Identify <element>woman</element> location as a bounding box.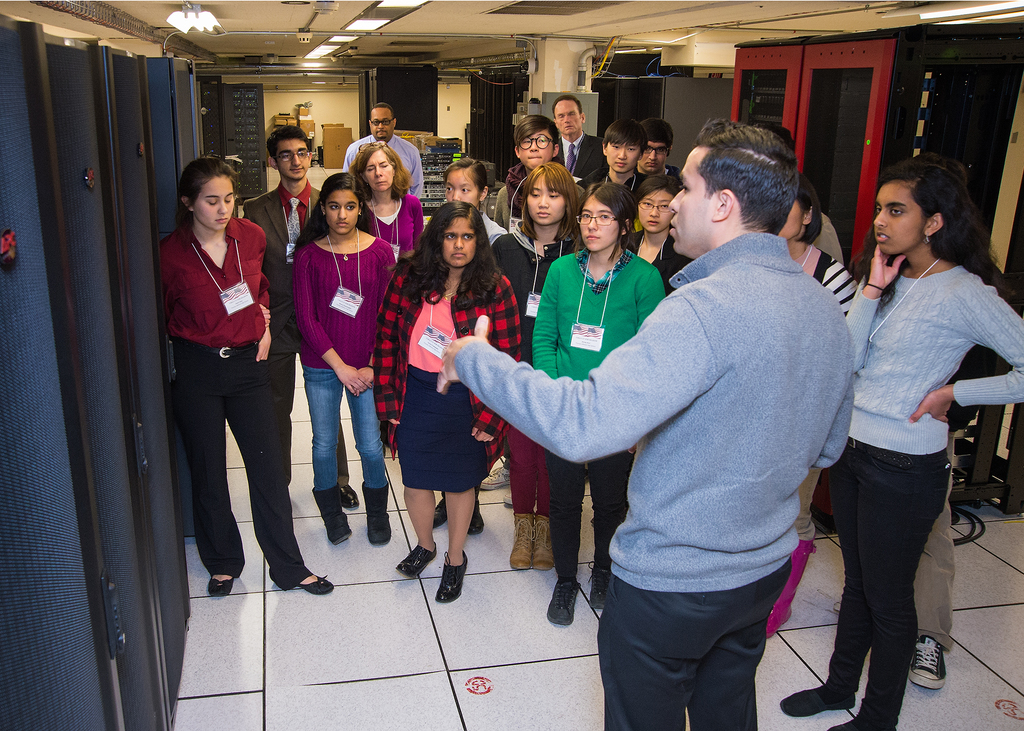
bbox=(780, 161, 1023, 730).
